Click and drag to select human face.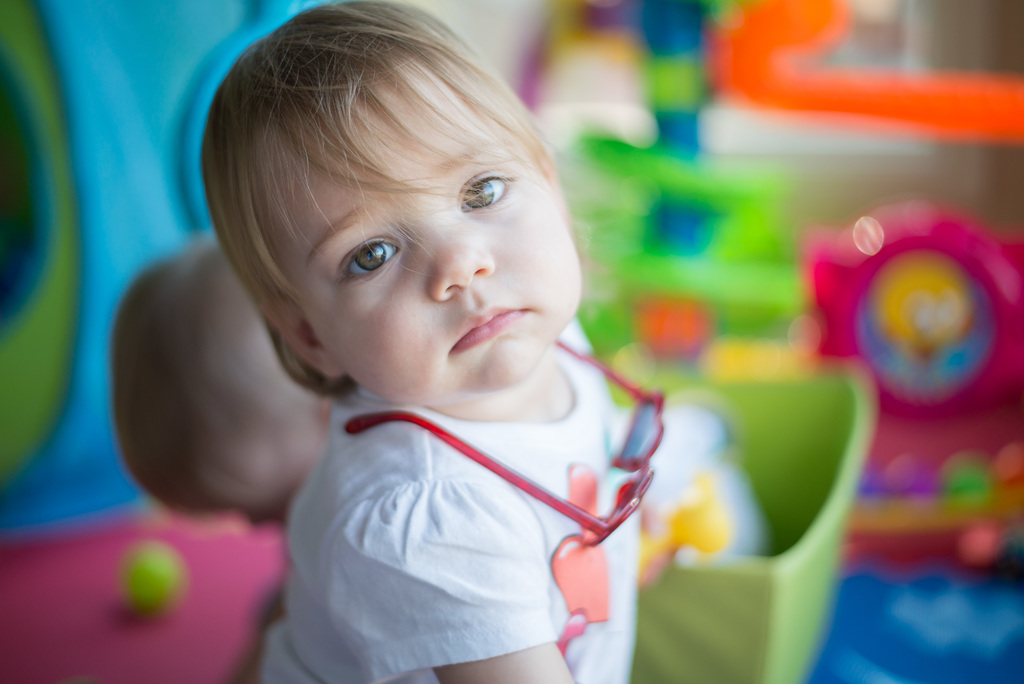
Selection: (x1=304, y1=83, x2=575, y2=398).
